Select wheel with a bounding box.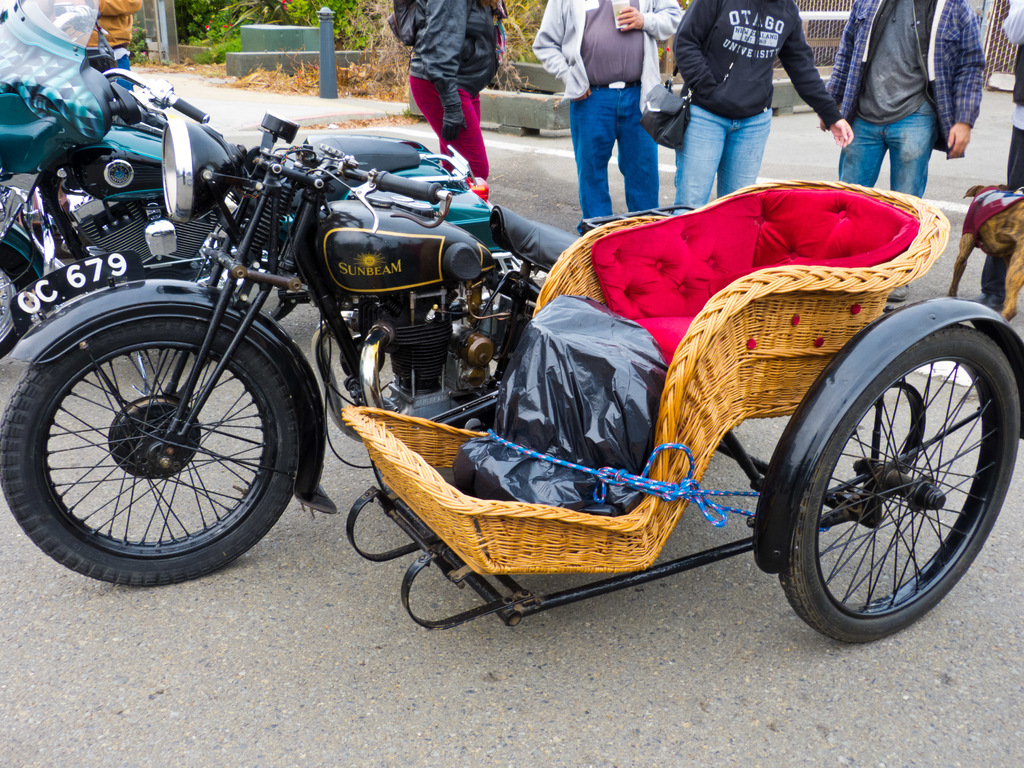
(0,240,38,360).
